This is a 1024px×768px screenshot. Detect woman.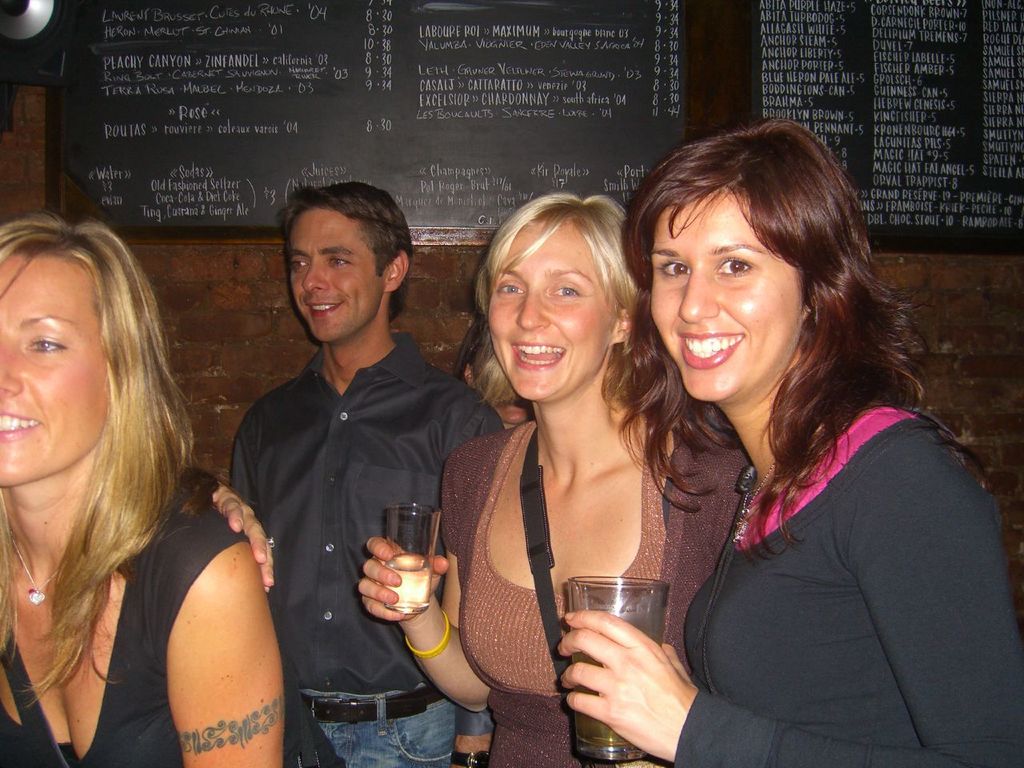
x1=594 y1=126 x2=978 y2=767.
